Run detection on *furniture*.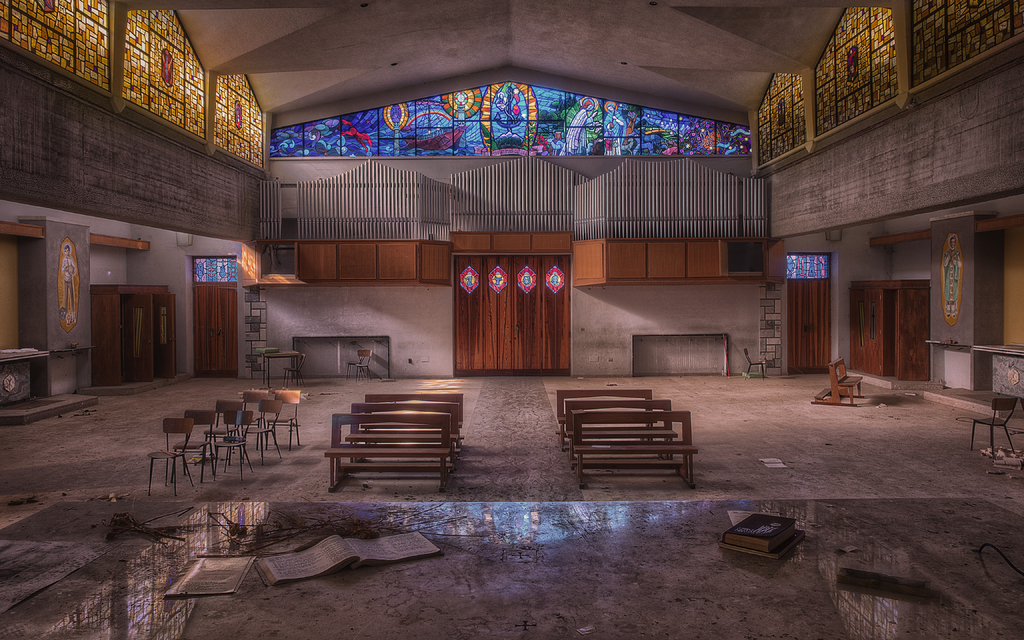
Result: 814, 358, 868, 404.
